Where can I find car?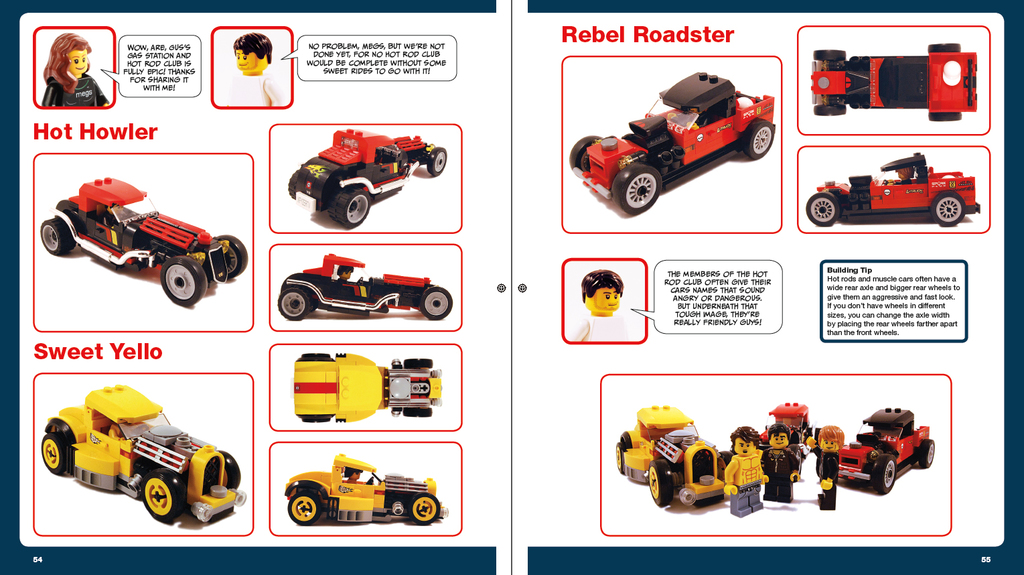
You can find it at box(287, 127, 447, 230).
